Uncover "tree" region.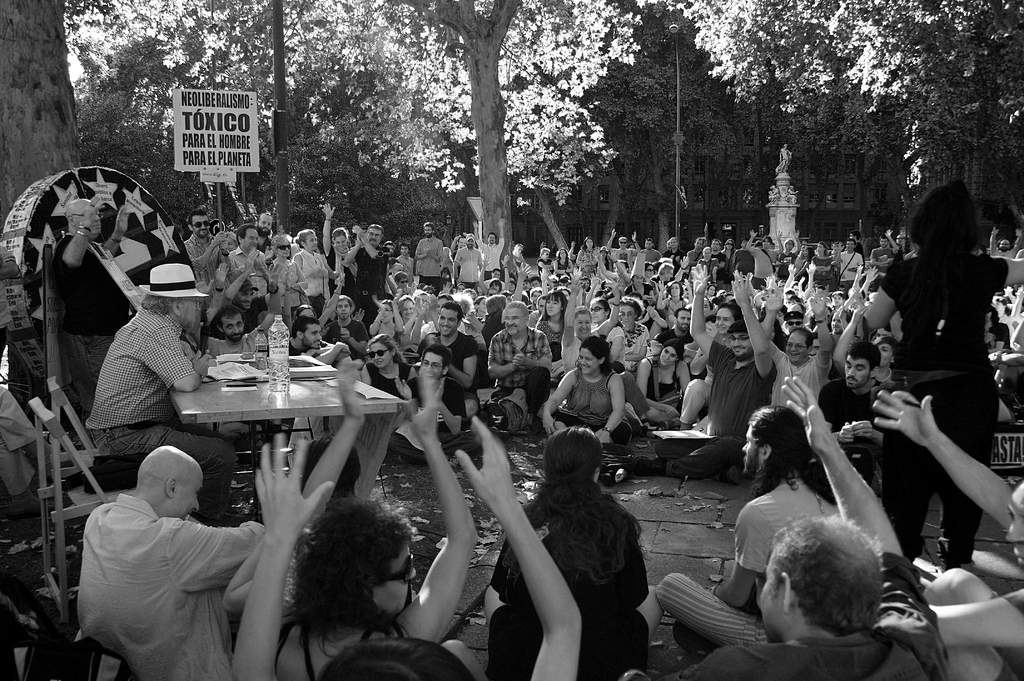
Uncovered: (left=886, top=0, right=1023, bottom=258).
